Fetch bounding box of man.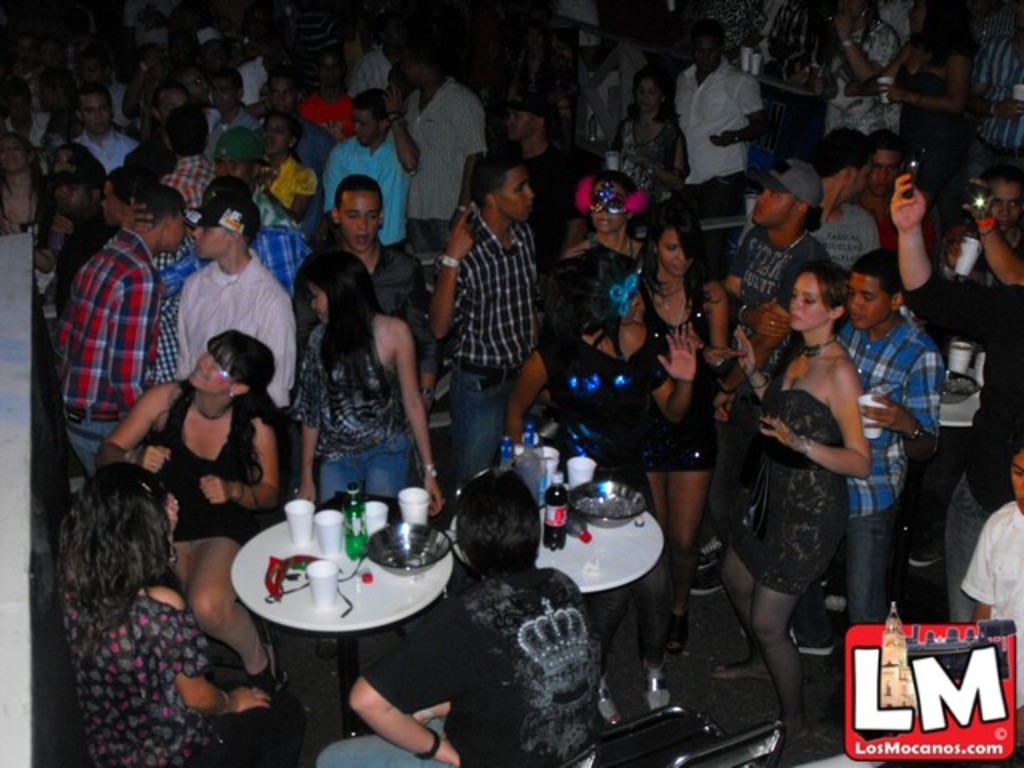
Bbox: (x1=318, y1=86, x2=416, y2=253).
